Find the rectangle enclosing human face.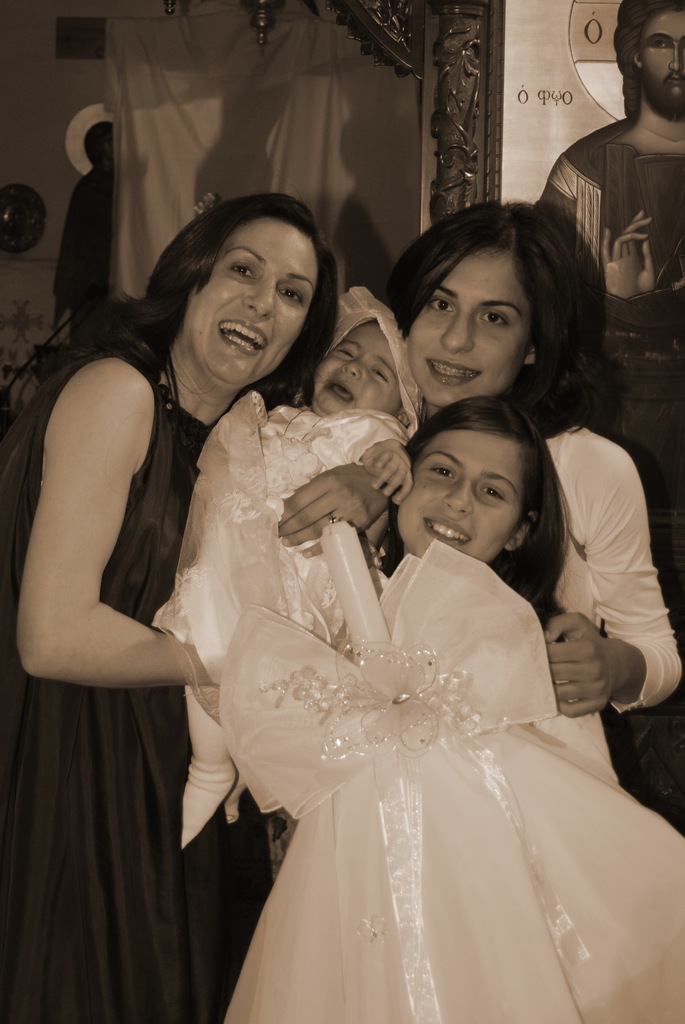
pyautogui.locateOnScreen(398, 431, 524, 567).
